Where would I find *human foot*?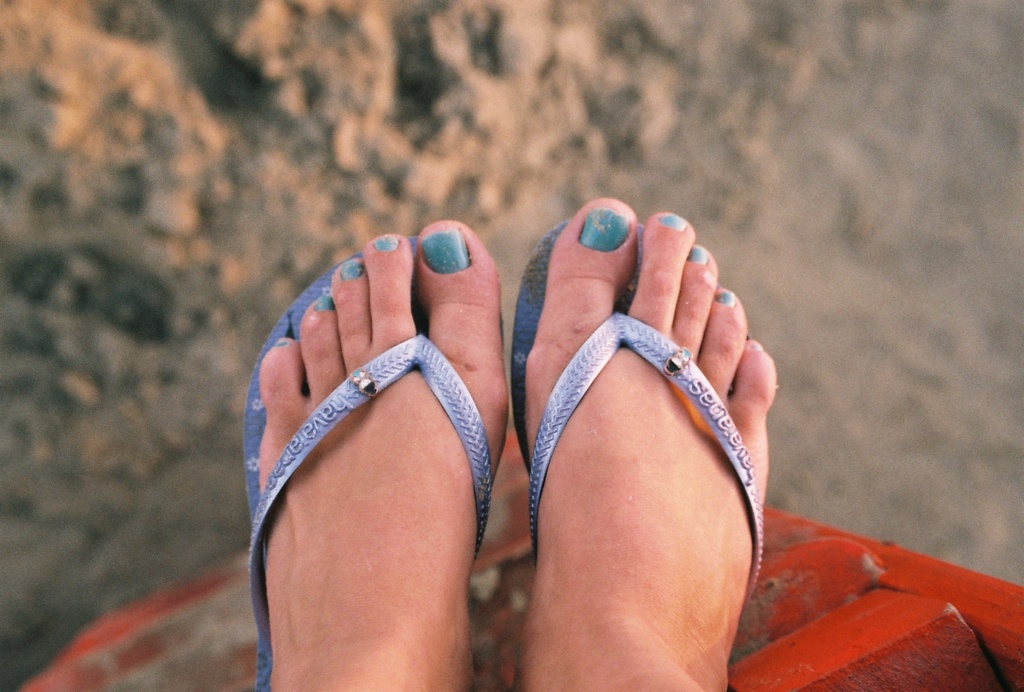
At 522, 195, 776, 691.
